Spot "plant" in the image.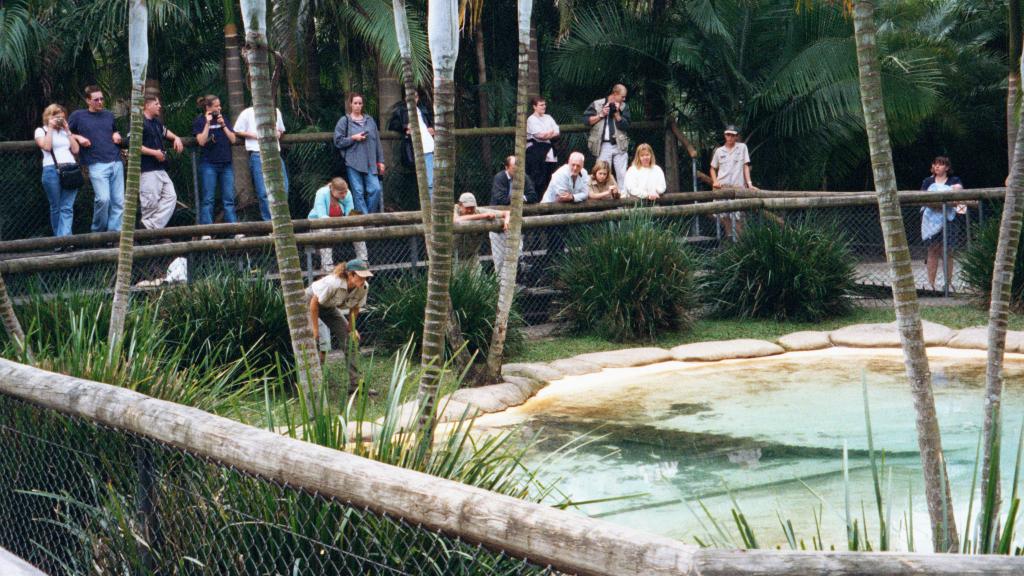
"plant" found at bbox(538, 195, 721, 351).
